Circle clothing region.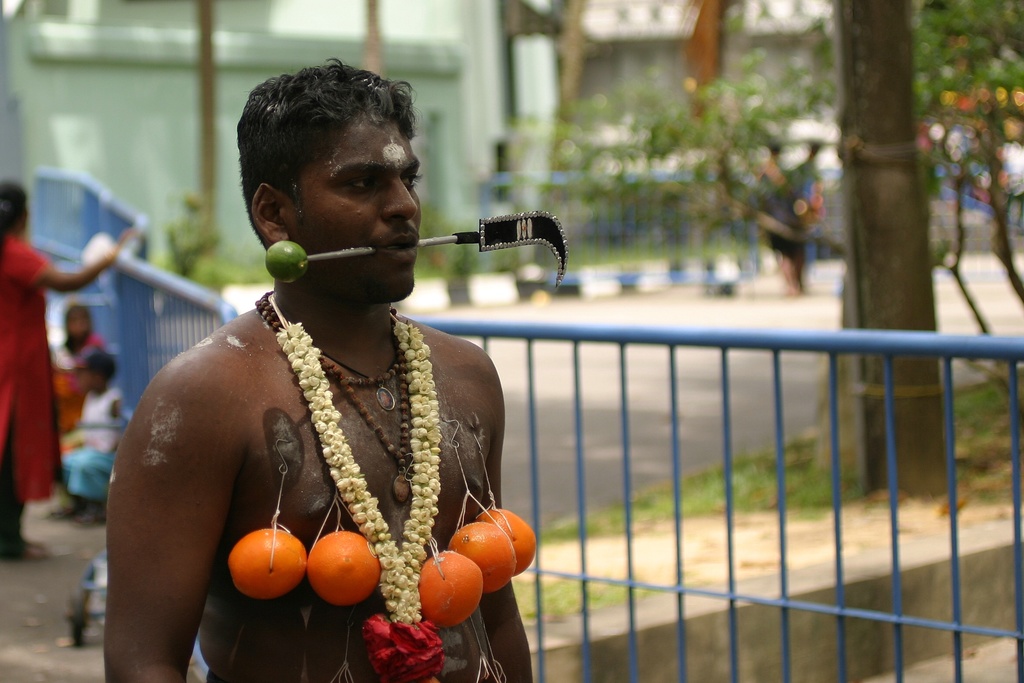
Region: 25, 387, 126, 514.
